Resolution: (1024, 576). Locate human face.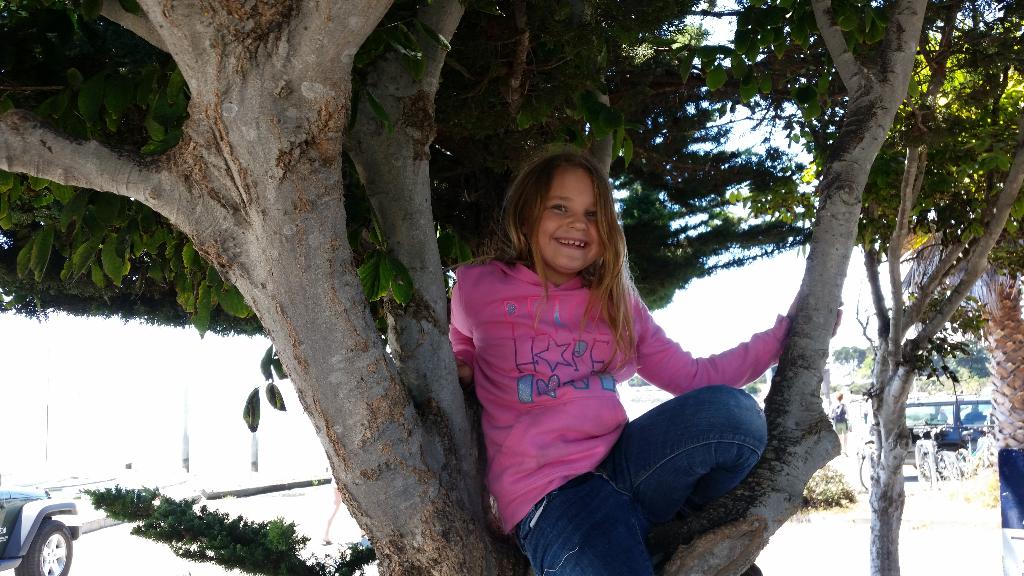
box=[539, 167, 603, 275].
